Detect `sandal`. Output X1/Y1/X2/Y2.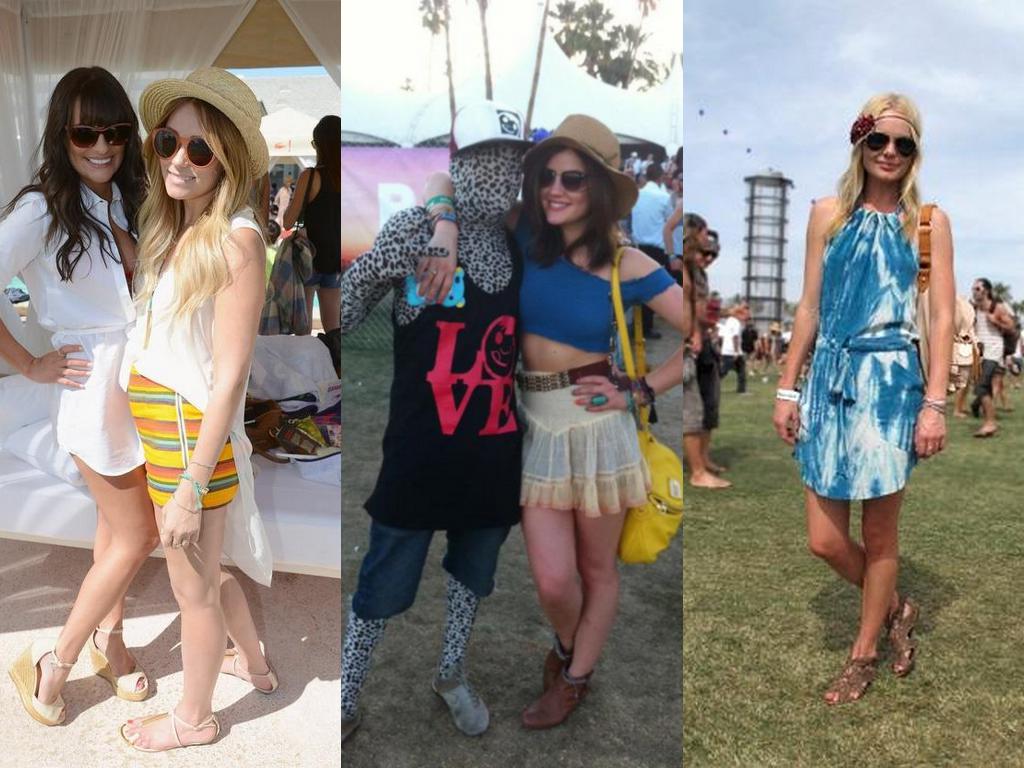
887/591/922/680.
